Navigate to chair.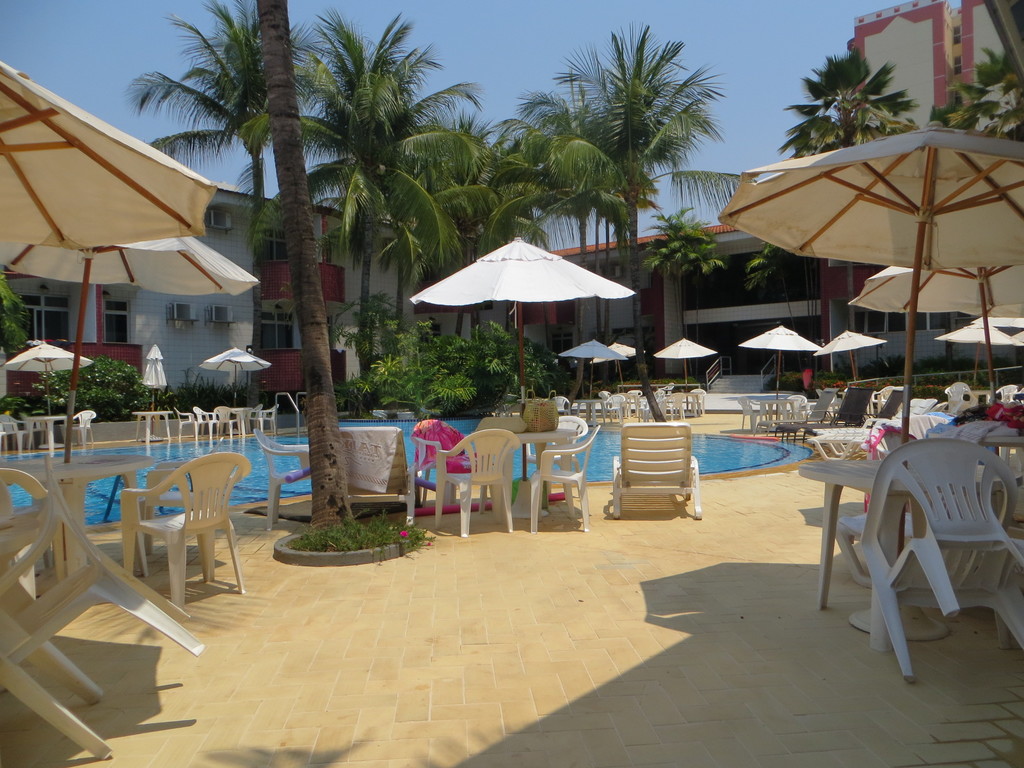
Navigation target: left=604, top=392, right=627, bottom=420.
